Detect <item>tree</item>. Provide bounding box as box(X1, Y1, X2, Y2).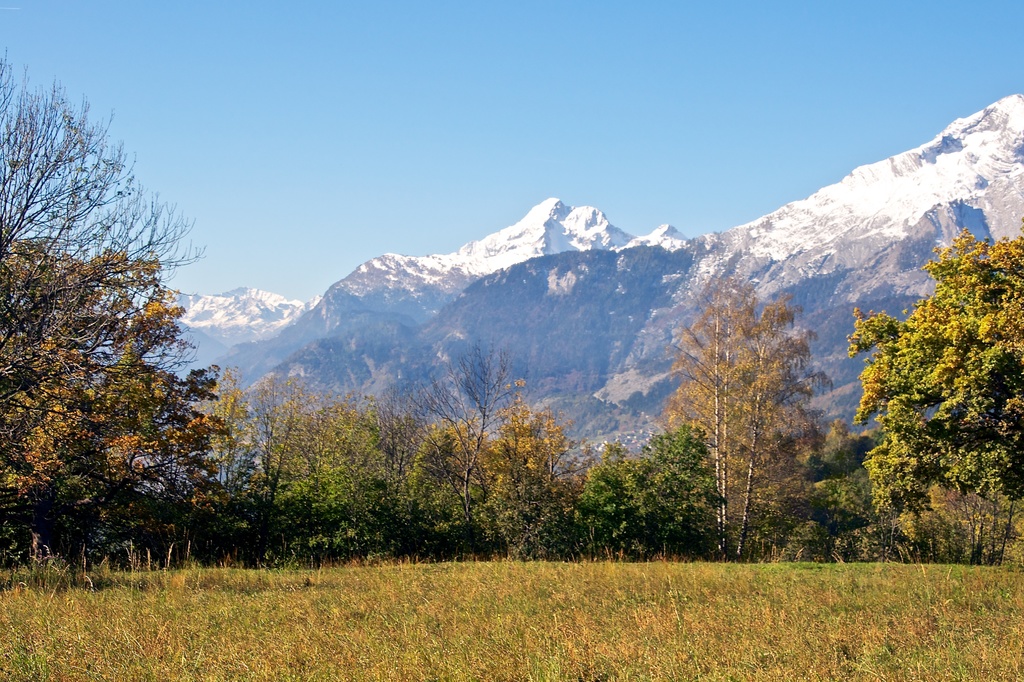
box(0, 245, 213, 578).
